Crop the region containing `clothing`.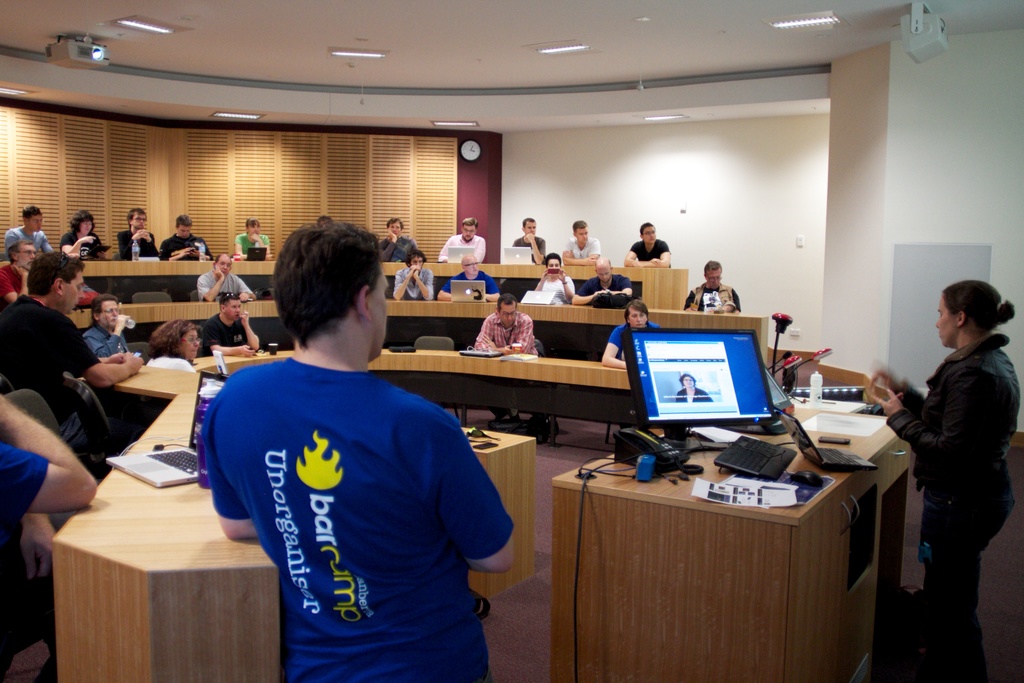
Crop region: BBox(559, 238, 604, 257).
